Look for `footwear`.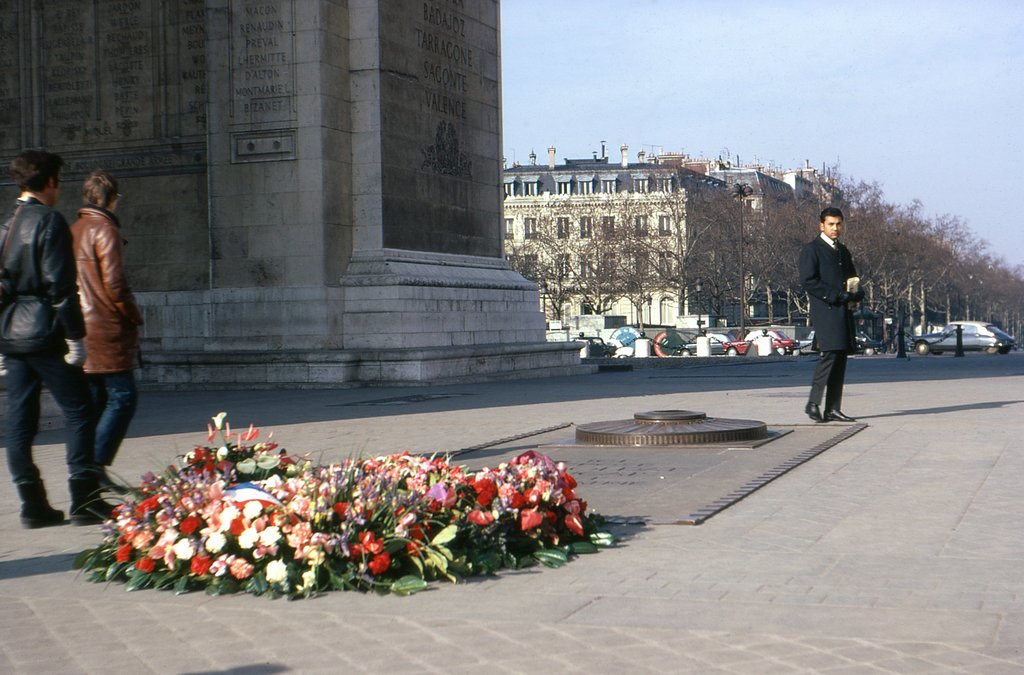
Found: 824/409/857/422.
